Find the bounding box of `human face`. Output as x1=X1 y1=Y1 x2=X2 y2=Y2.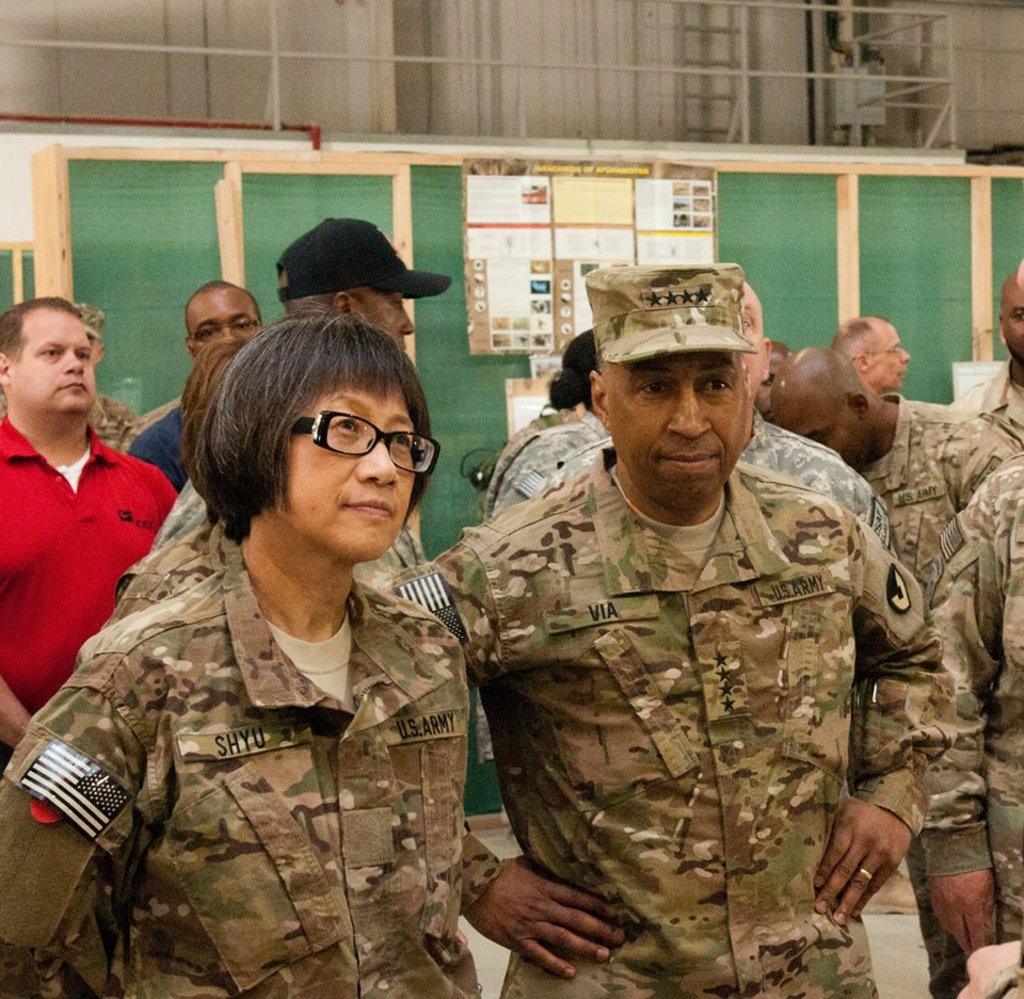
x1=868 y1=319 x2=913 y2=390.
